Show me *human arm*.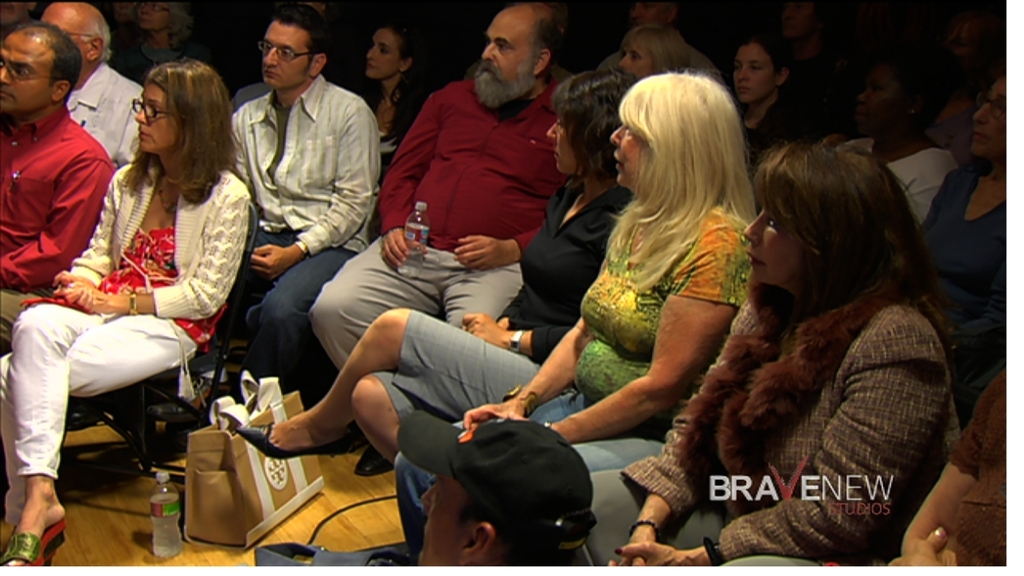
*human arm* is here: box(250, 93, 382, 288).
